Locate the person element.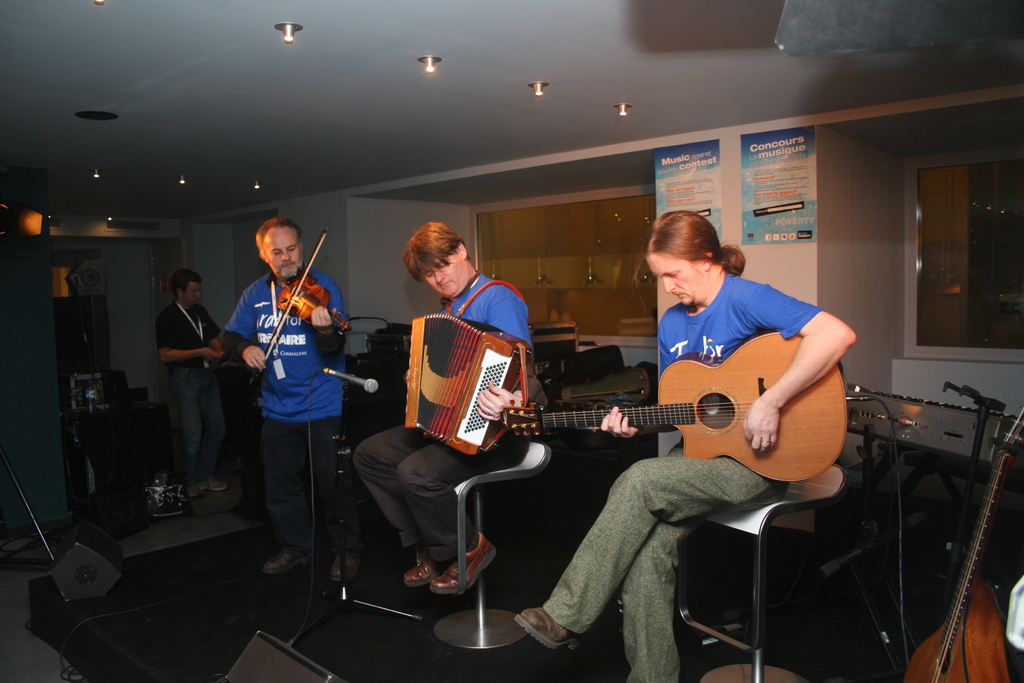
Element bbox: detection(232, 219, 366, 579).
